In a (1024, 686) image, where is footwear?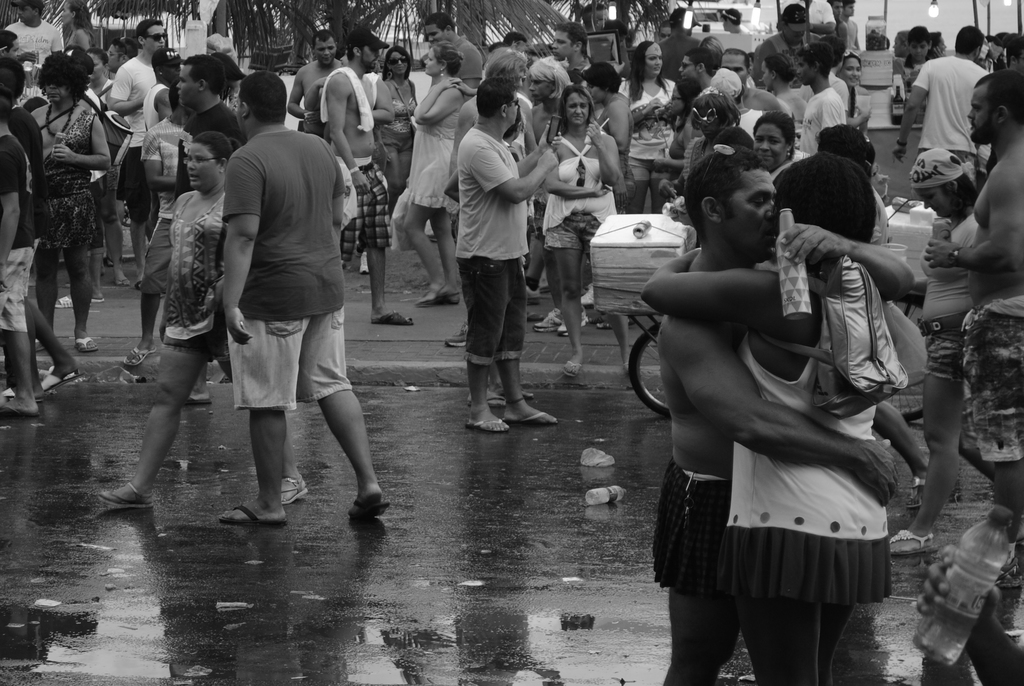
<region>582, 286, 595, 306</region>.
